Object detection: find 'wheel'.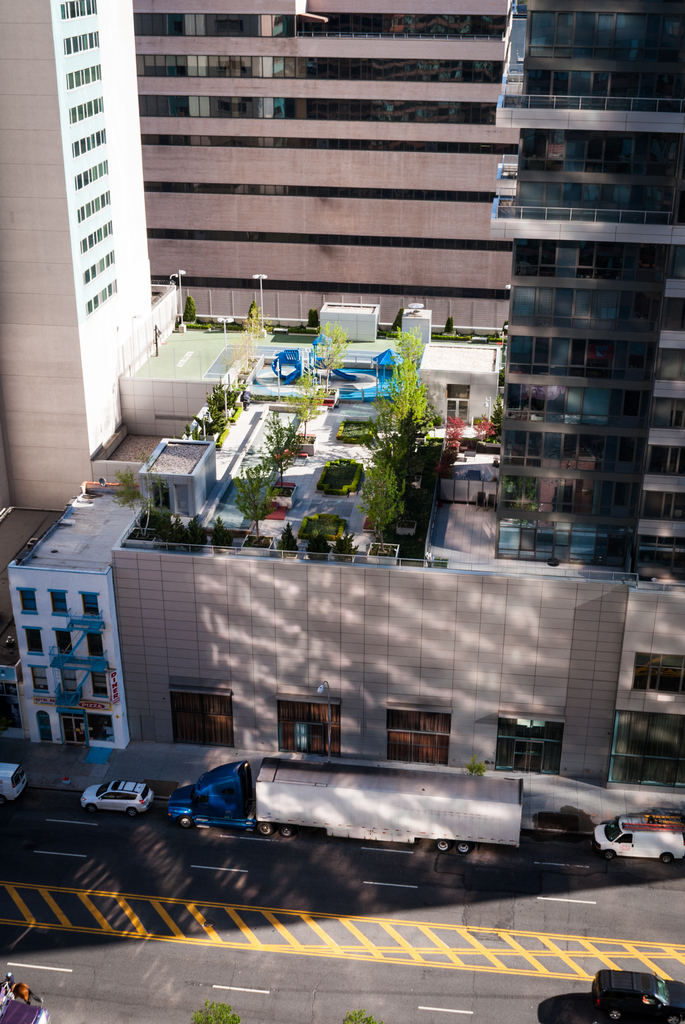
crop(256, 820, 272, 835).
